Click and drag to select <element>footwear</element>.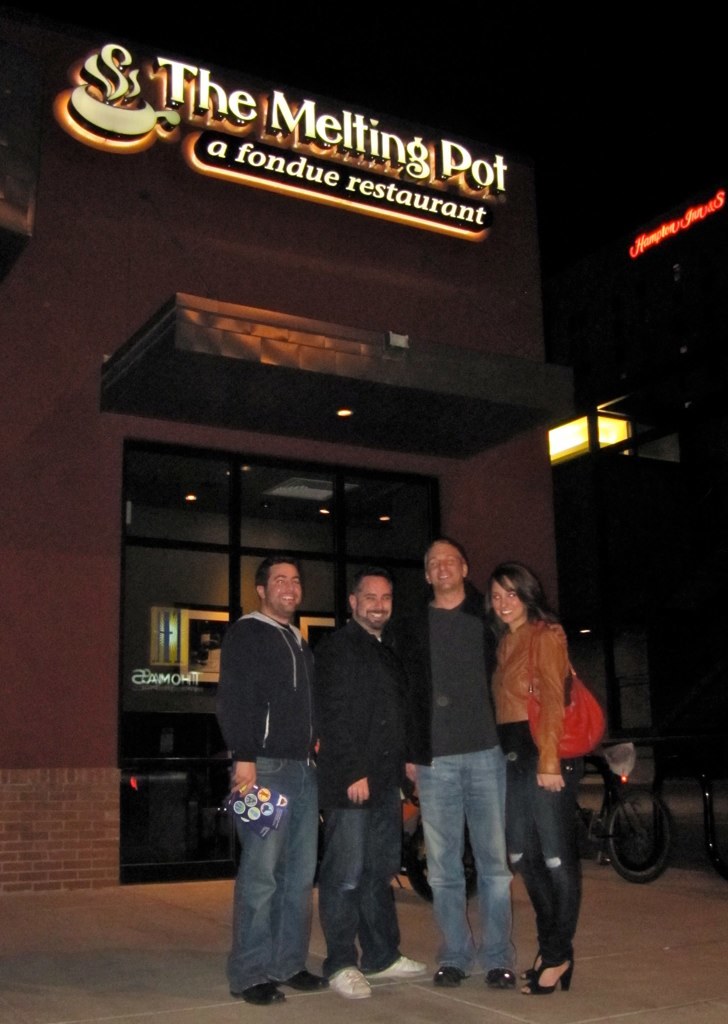
Selection: <region>431, 967, 463, 986</region>.
